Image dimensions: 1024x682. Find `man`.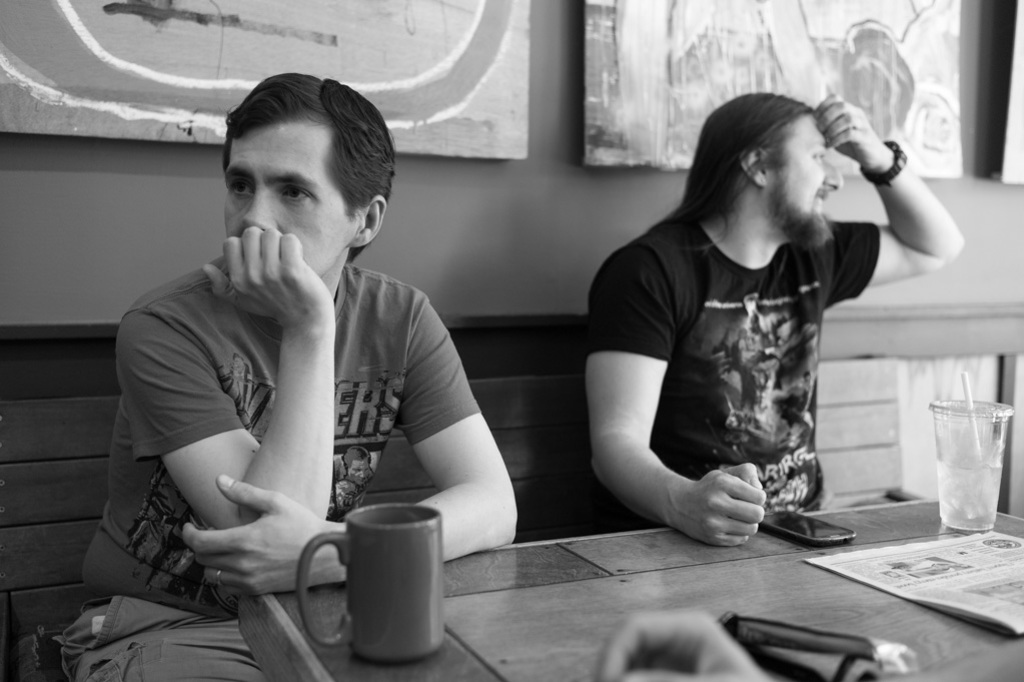
577 90 964 548.
